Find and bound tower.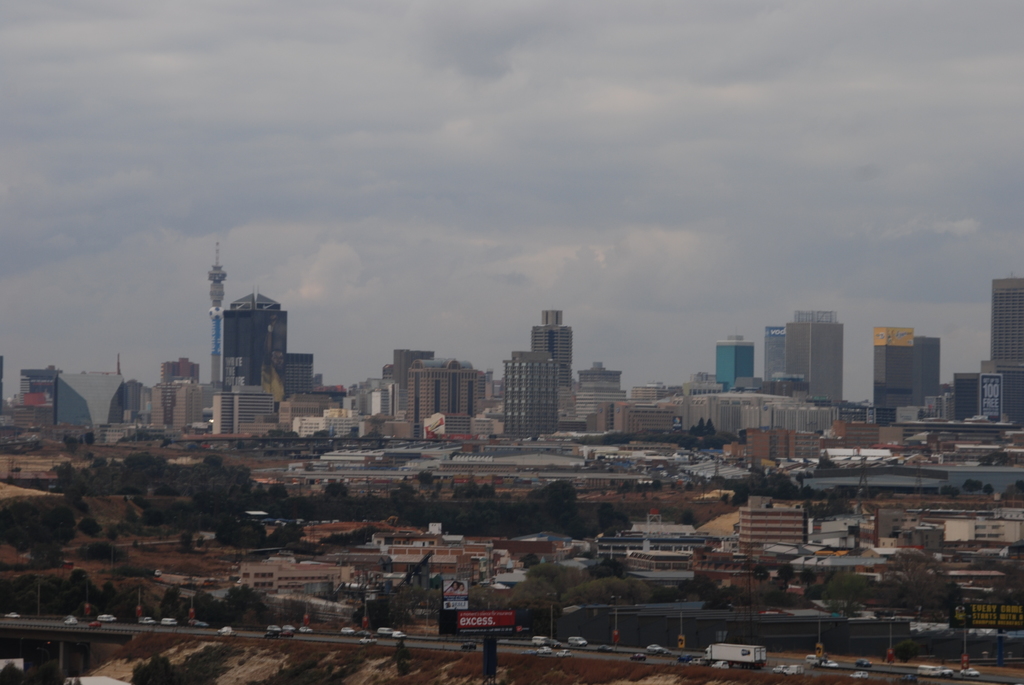
Bound: box(185, 258, 294, 395).
